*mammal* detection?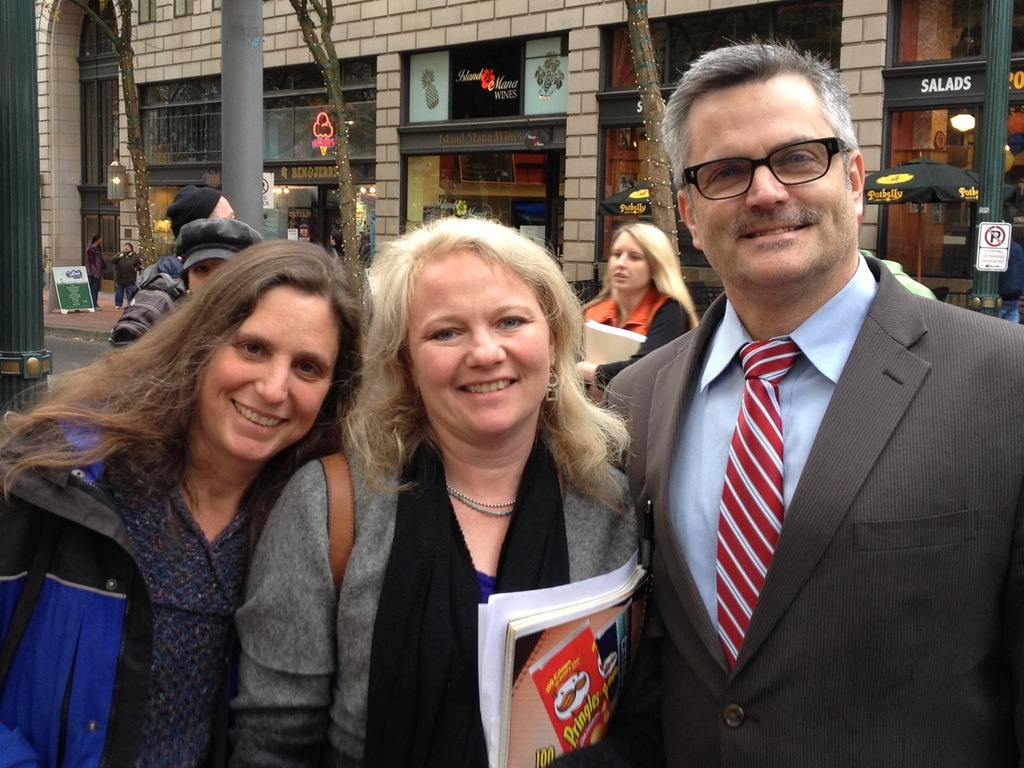
[599, 37, 1023, 767]
